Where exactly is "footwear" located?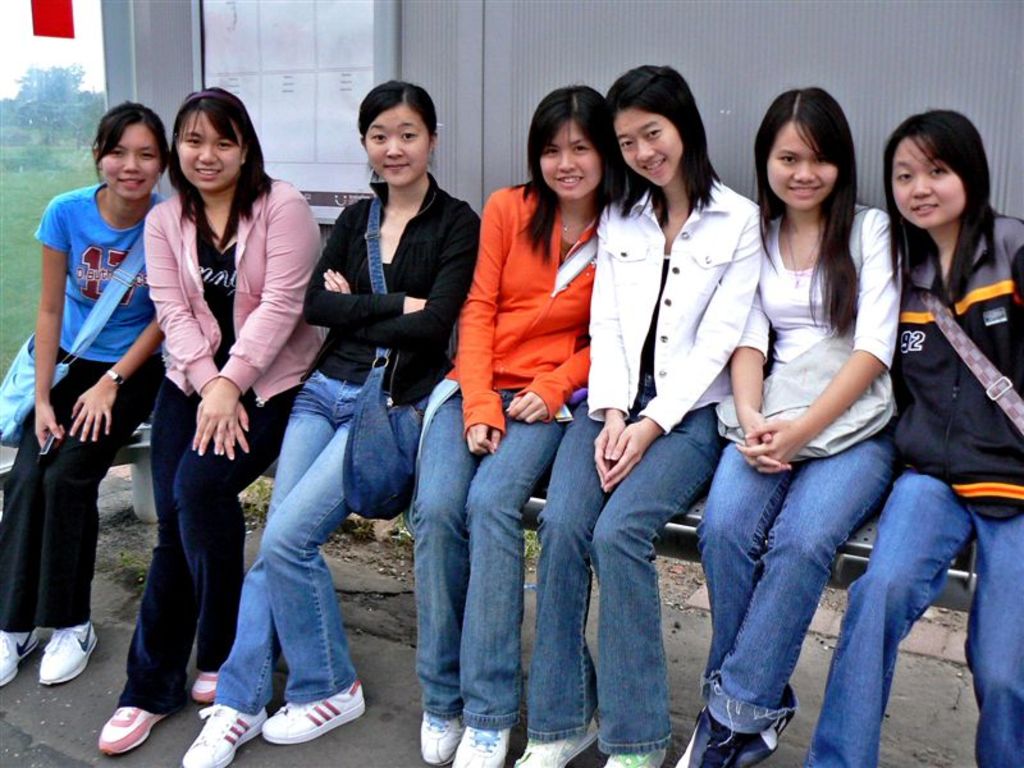
Its bounding box is (604, 744, 667, 767).
